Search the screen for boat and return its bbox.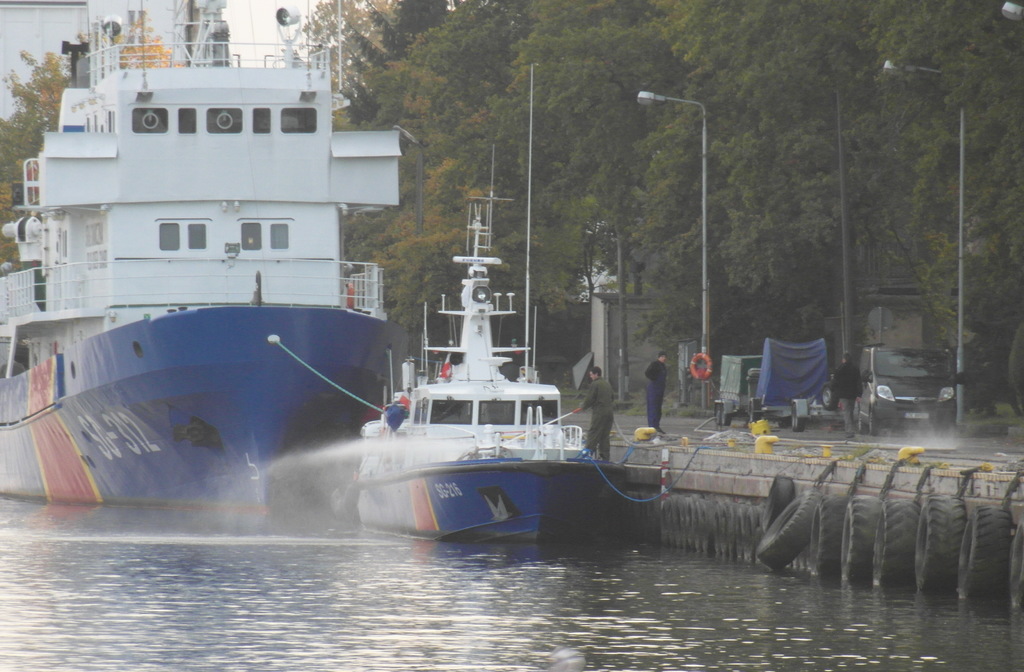
Found: pyautogui.locateOnScreen(314, 152, 684, 554).
